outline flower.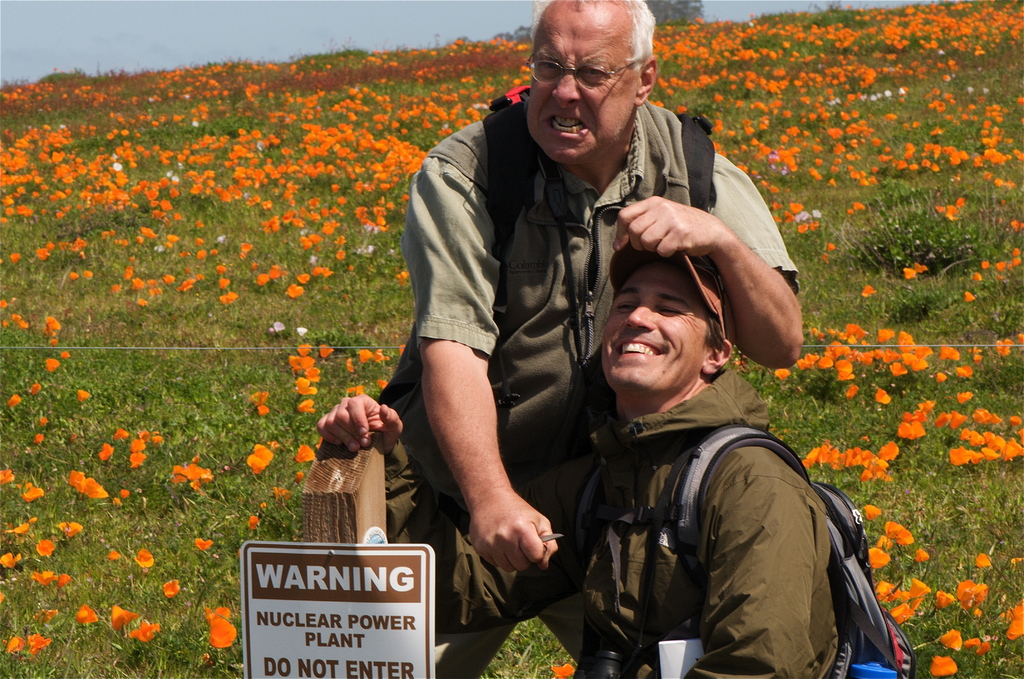
Outline: detection(197, 235, 206, 249).
